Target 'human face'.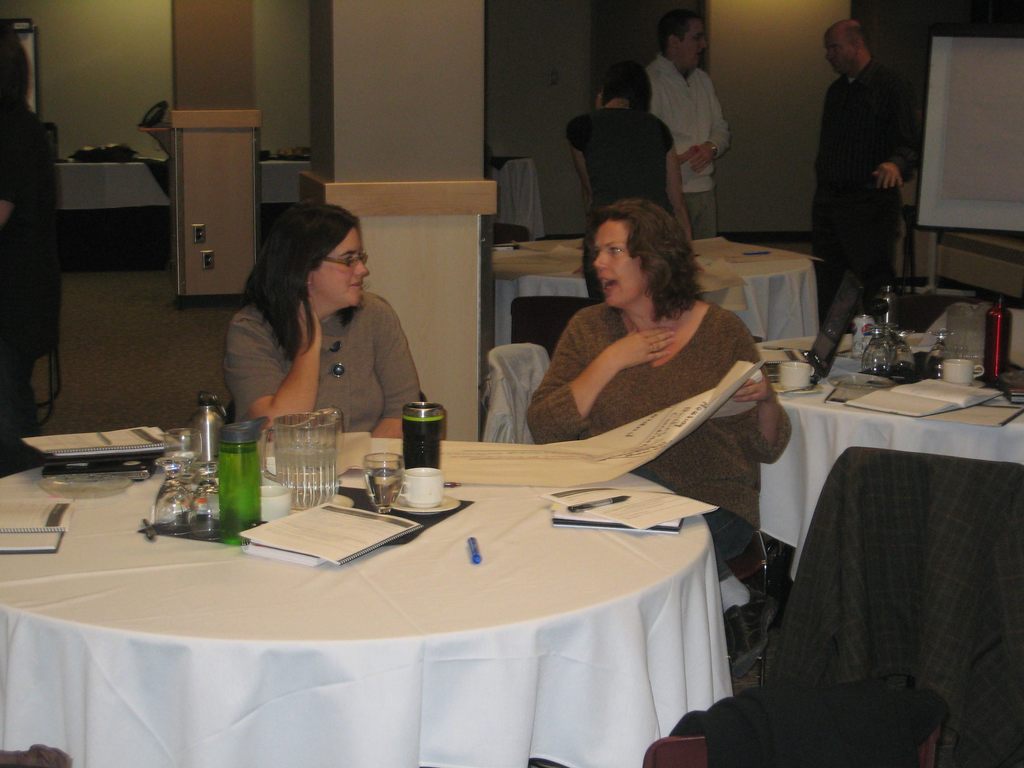
Target region: x1=824, y1=29, x2=849, y2=71.
